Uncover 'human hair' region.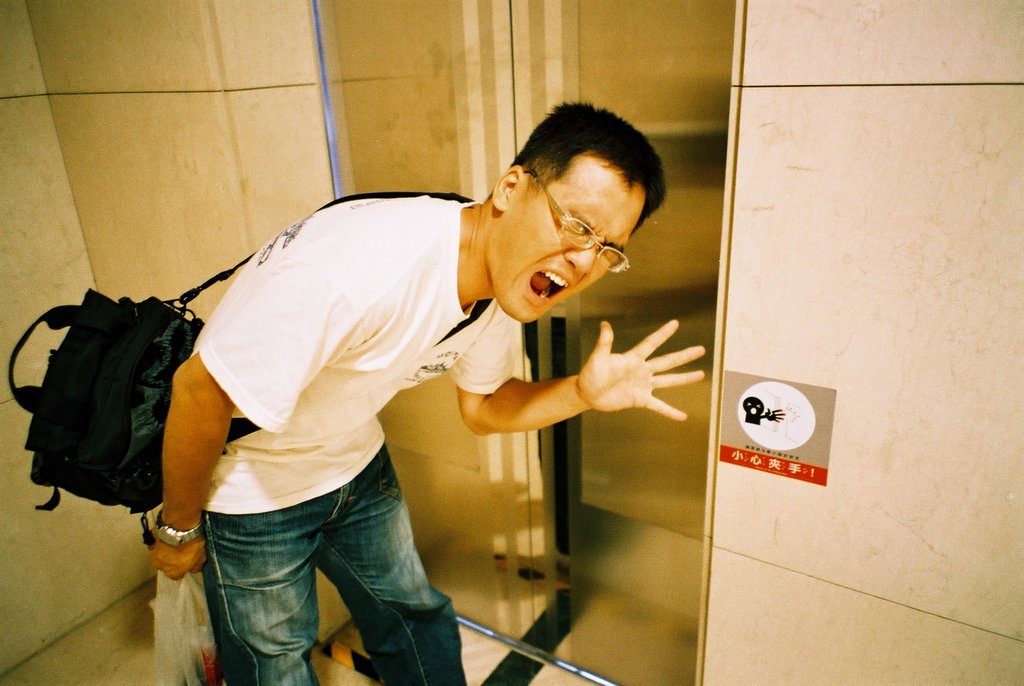
Uncovered: locate(520, 110, 653, 225).
